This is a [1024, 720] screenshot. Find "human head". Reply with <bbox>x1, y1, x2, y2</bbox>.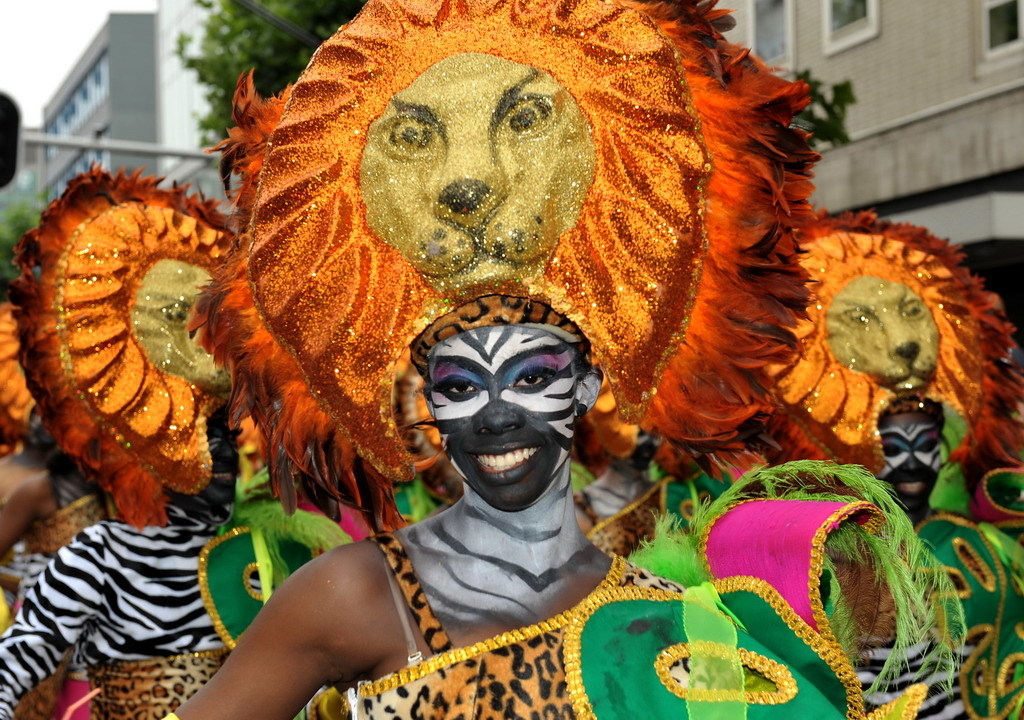
<bbox>169, 404, 238, 502</bbox>.
